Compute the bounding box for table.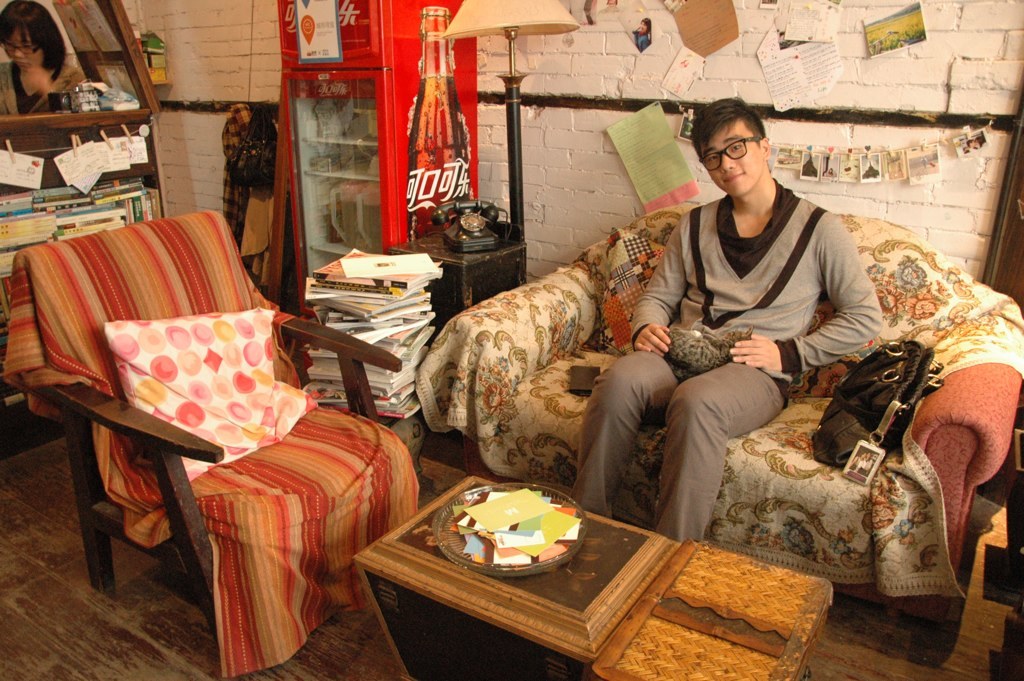
select_region(366, 480, 657, 677).
